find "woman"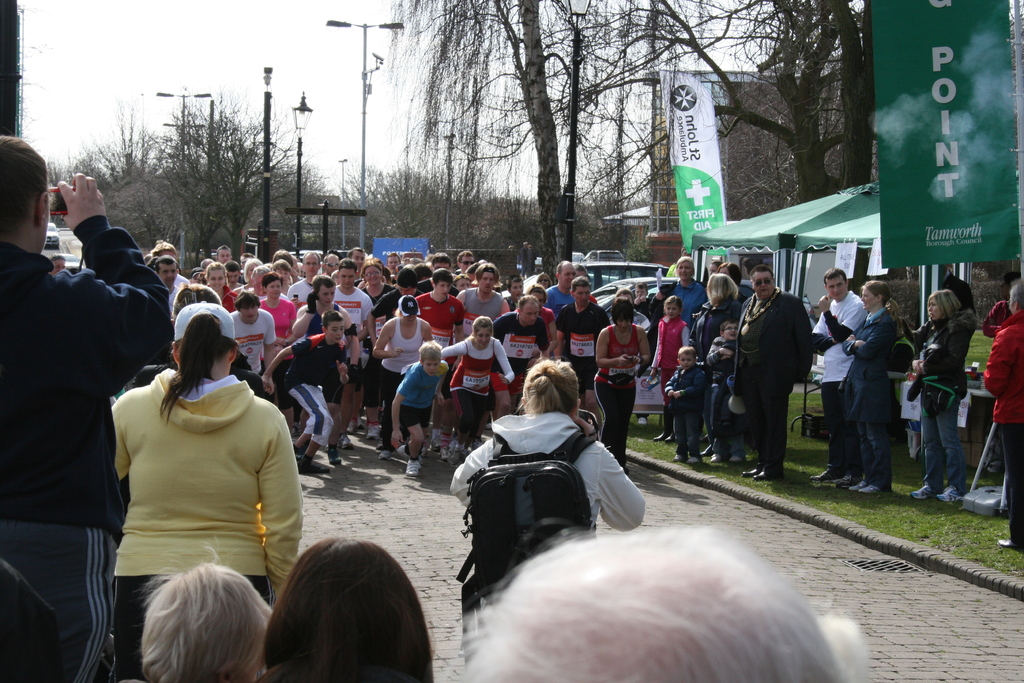
locate(452, 358, 647, 618)
